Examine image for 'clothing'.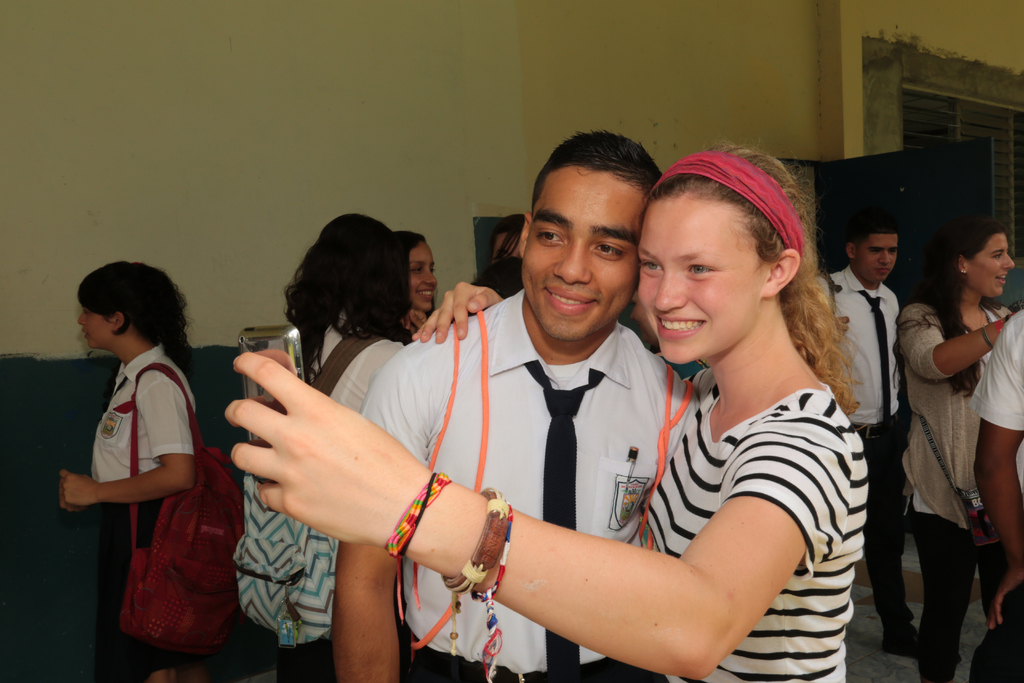
Examination result: locate(84, 340, 199, 682).
